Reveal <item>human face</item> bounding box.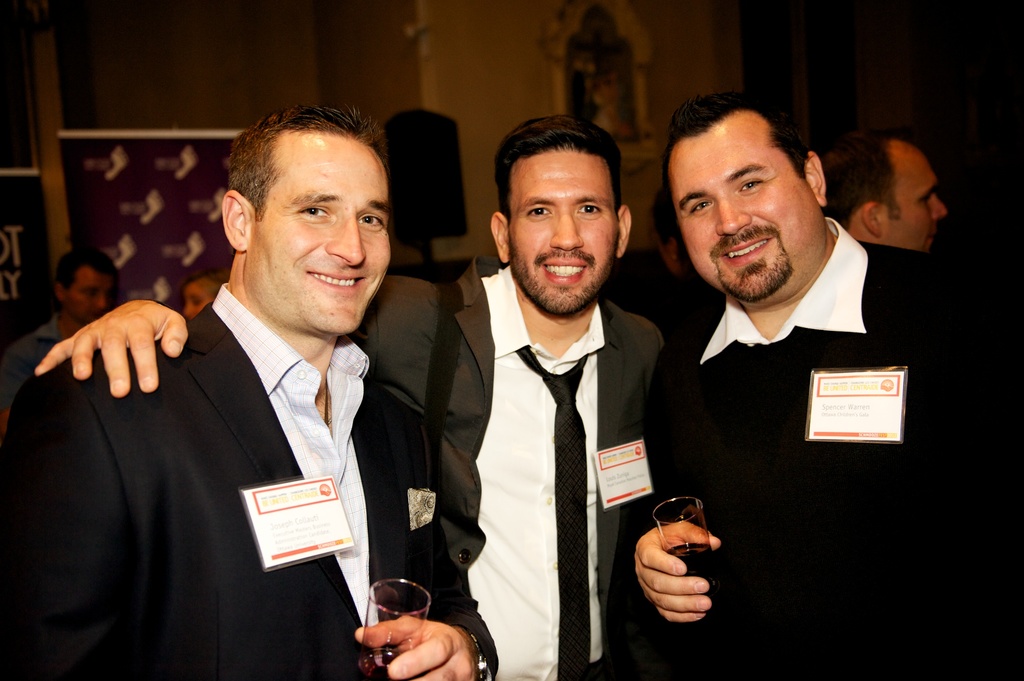
Revealed: rect(248, 131, 392, 333).
